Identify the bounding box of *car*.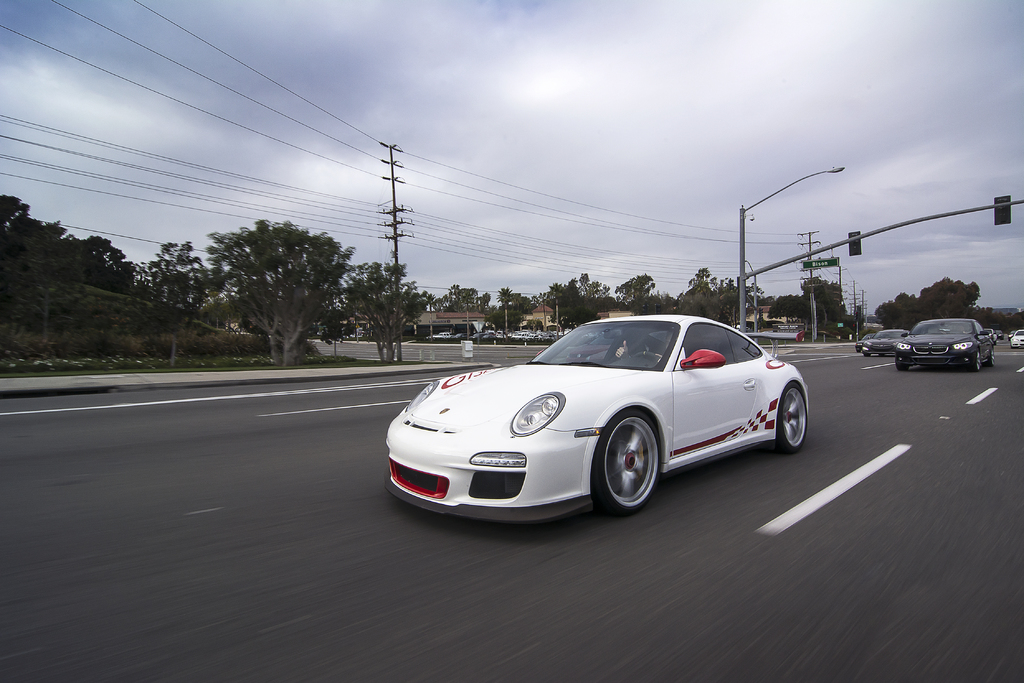
852,331,875,352.
